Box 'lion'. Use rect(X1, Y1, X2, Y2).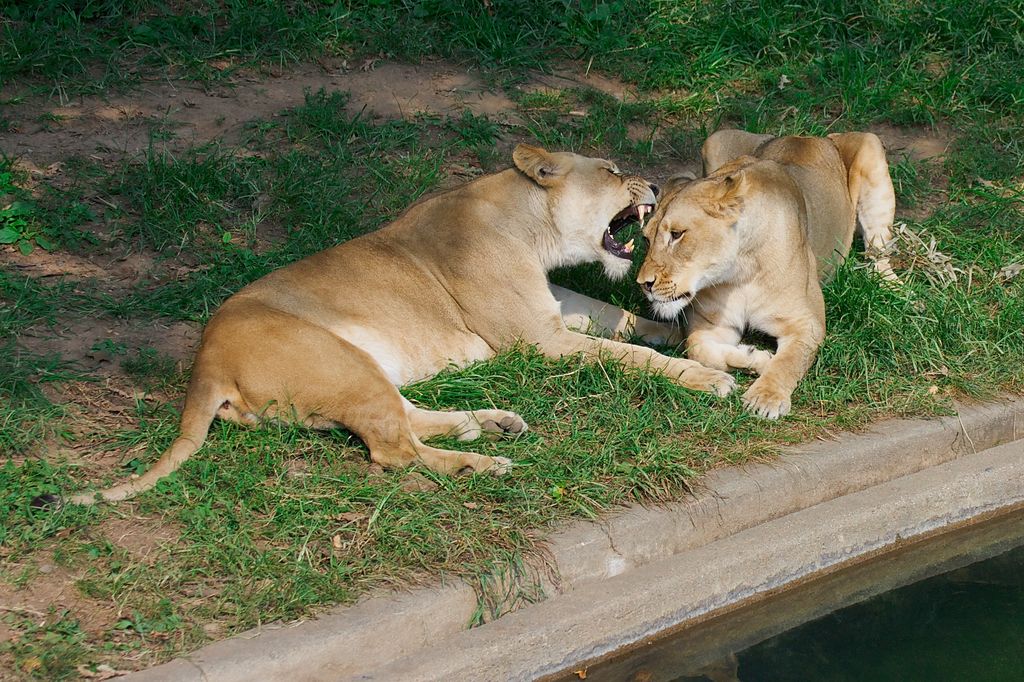
rect(30, 142, 733, 507).
